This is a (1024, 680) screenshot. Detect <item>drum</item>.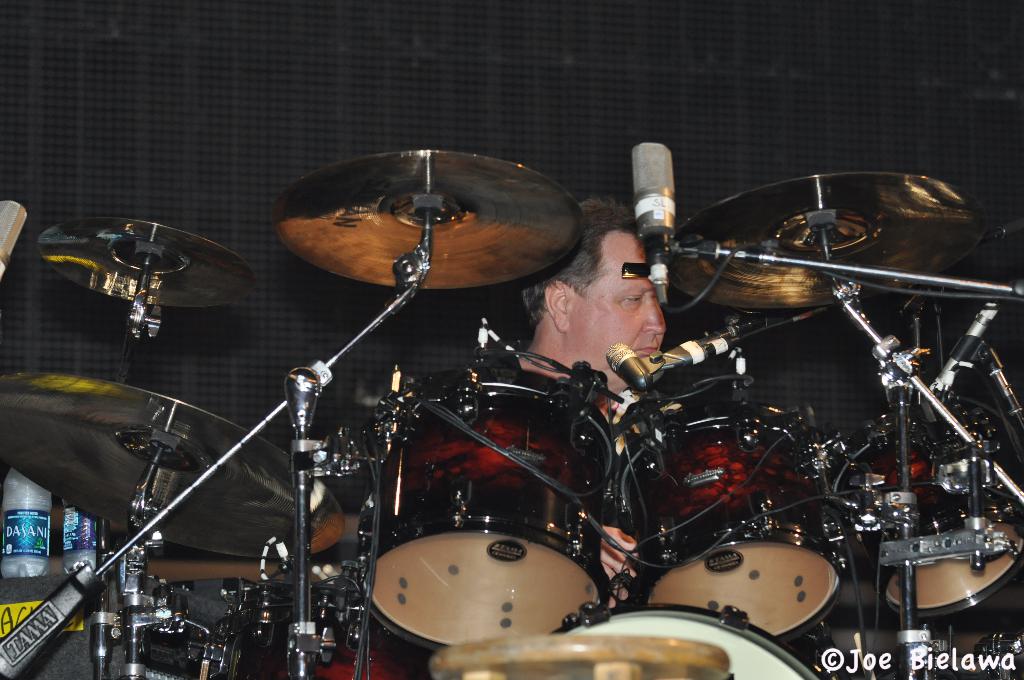
839:395:1023:621.
